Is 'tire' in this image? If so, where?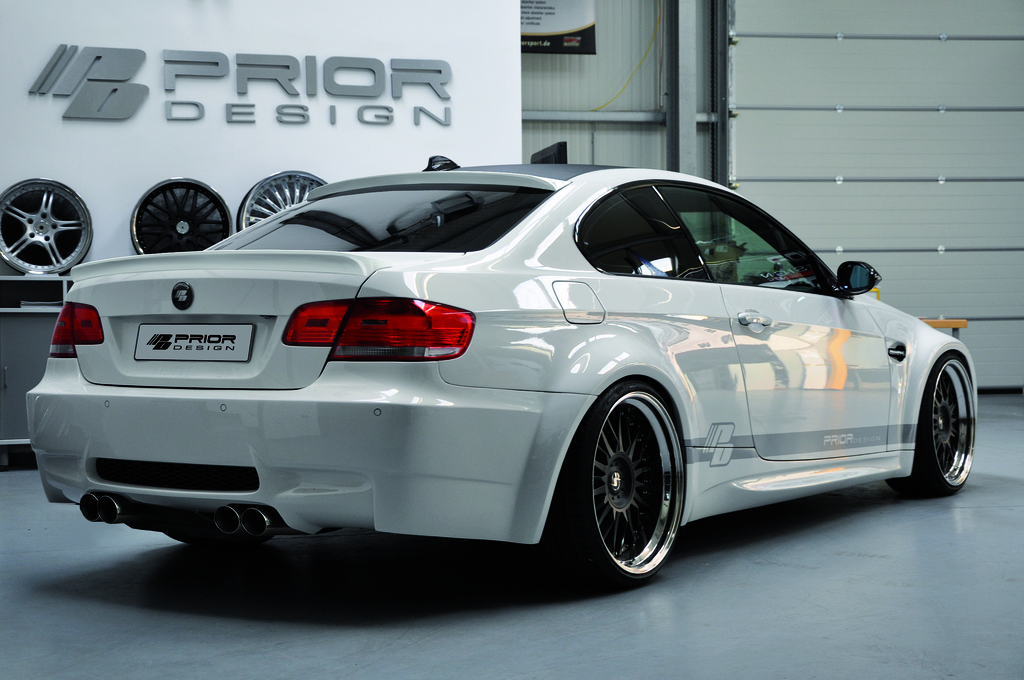
Yes, at <region>918, 354, 976, 490</region>.
